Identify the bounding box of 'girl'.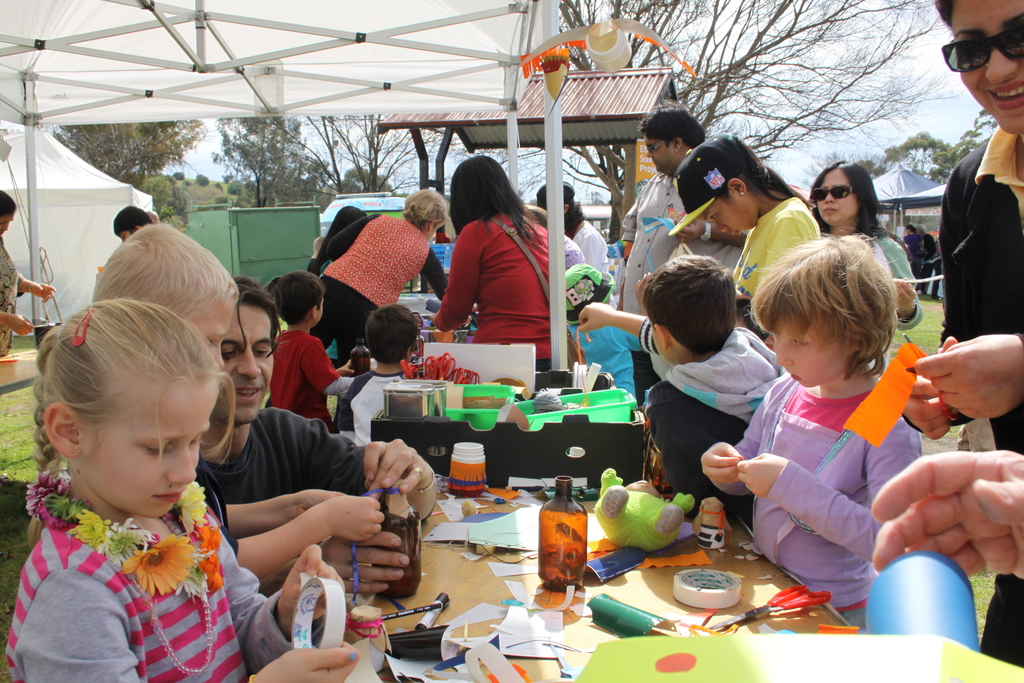
700, 235, 920, 627.
